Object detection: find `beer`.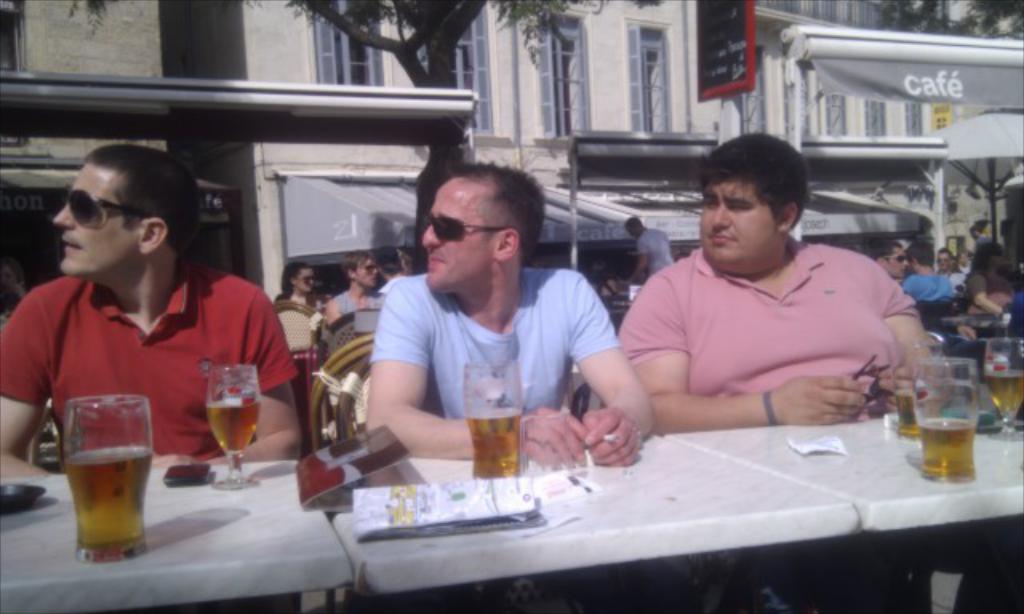
[458, 401, 531, 492].
